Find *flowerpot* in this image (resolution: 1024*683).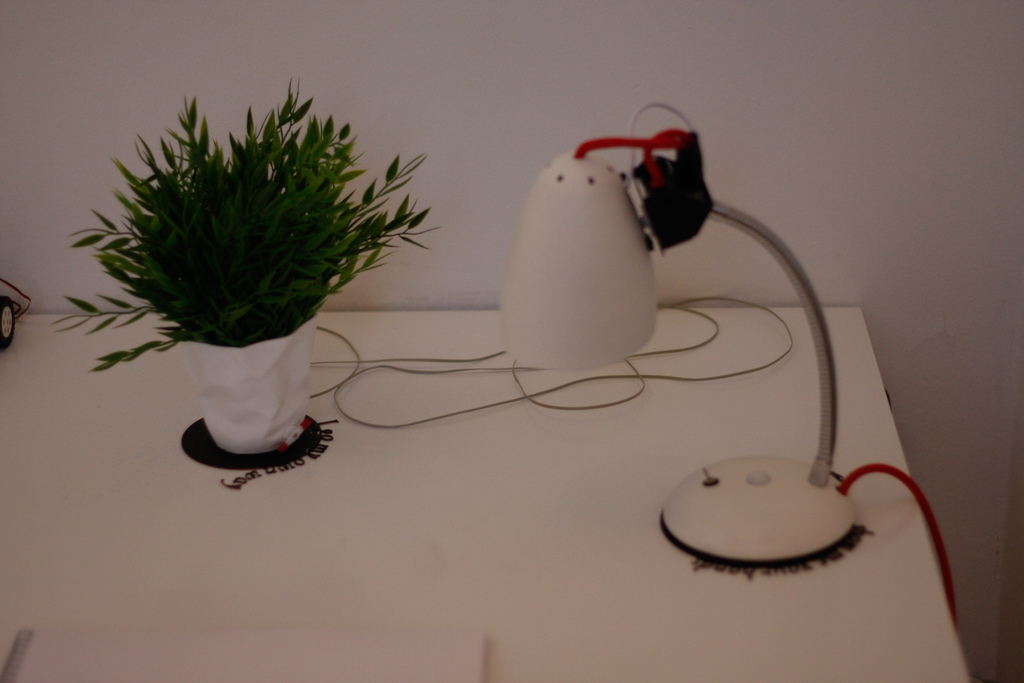
BBox(173, 320, 317, 454).
